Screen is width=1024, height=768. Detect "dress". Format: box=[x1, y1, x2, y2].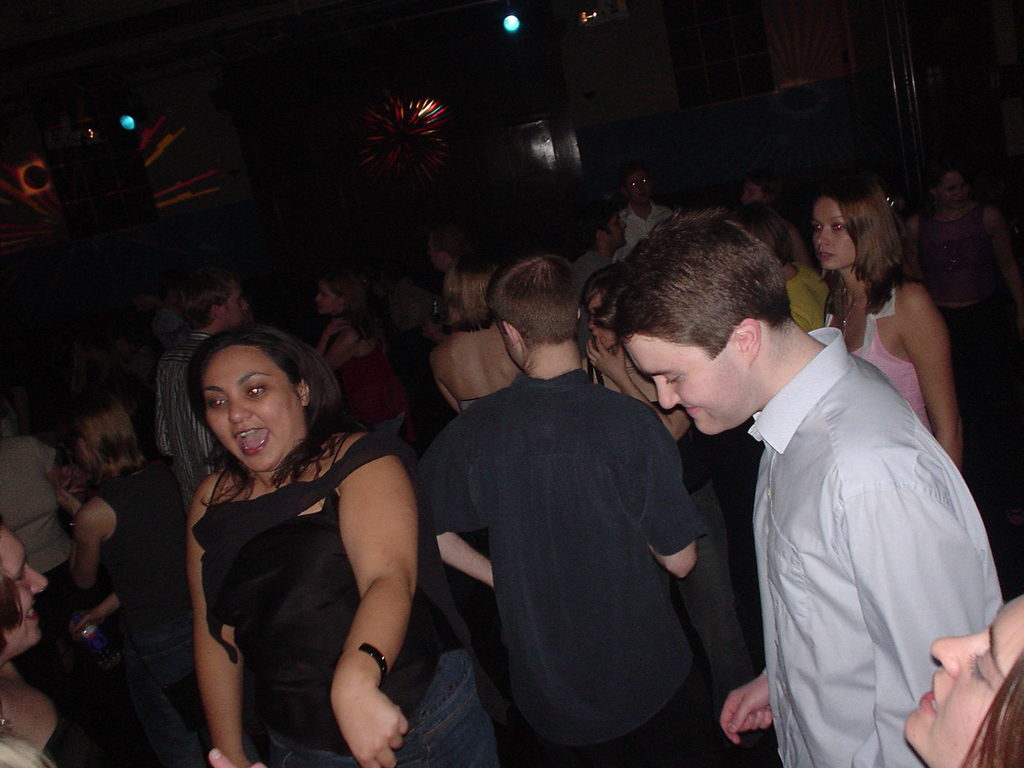
box=[169, 422, 399, 730].
